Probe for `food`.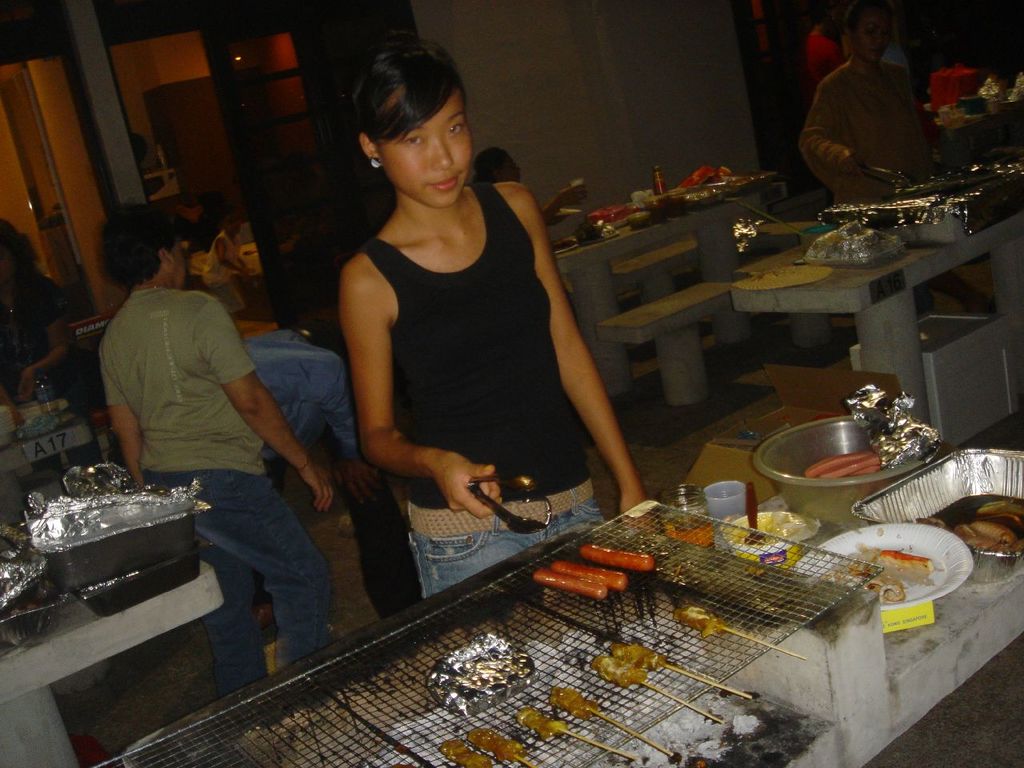
Probe result: box(574, 538, 658, 574).
